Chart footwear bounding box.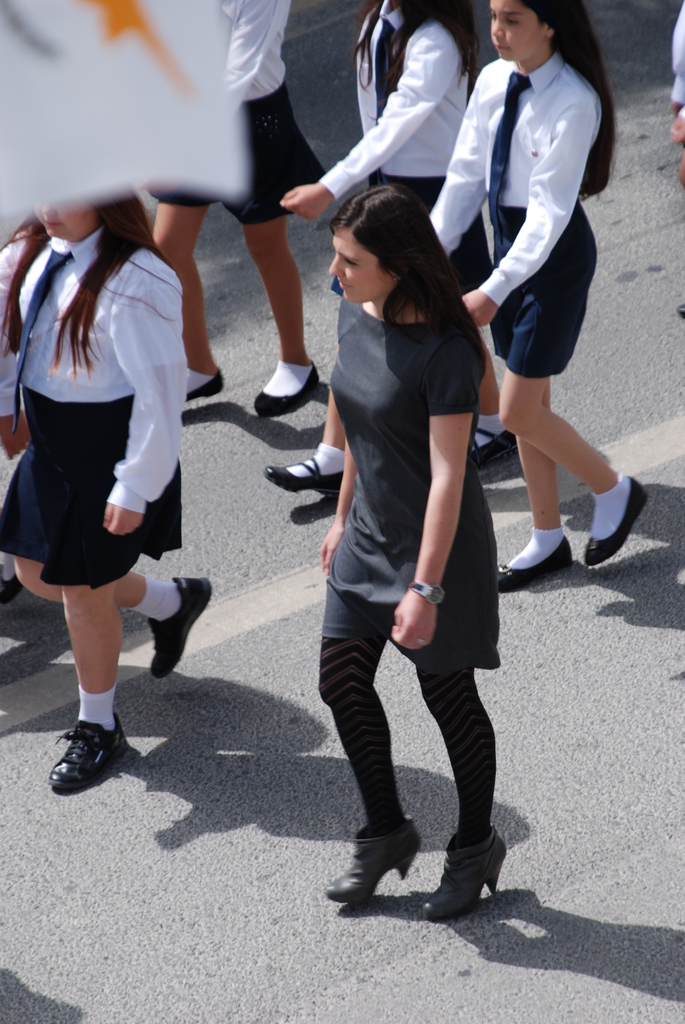
Charted: [253,367,322,416].
